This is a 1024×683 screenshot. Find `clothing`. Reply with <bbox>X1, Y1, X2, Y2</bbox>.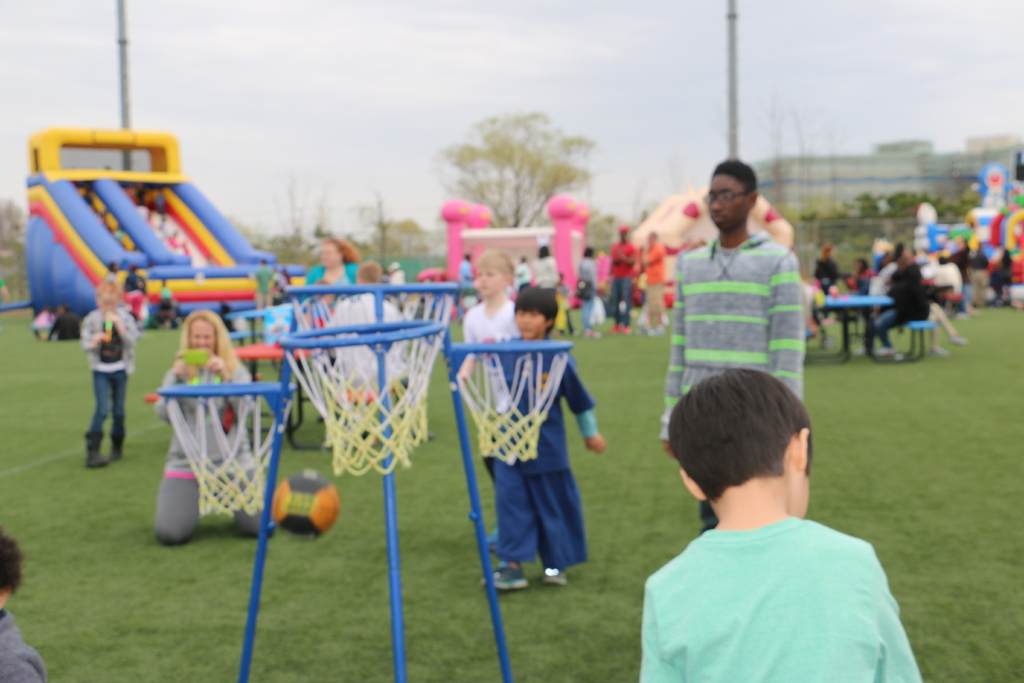
<bbox>125, 265, 145, 293</bbox>.
